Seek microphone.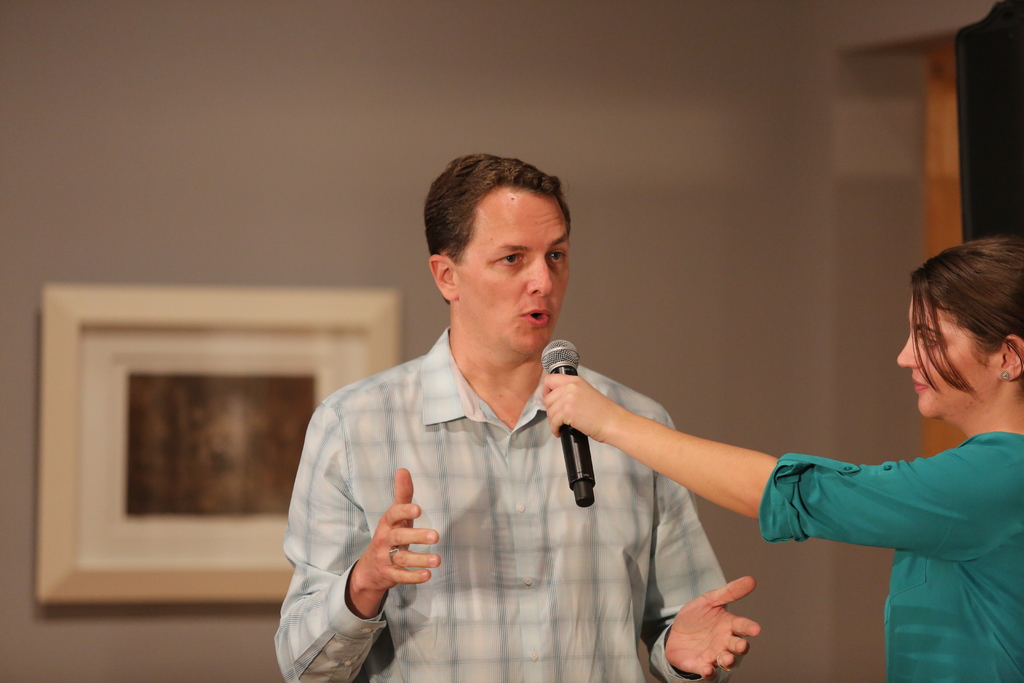
detection(534, 340, 595, 509).
